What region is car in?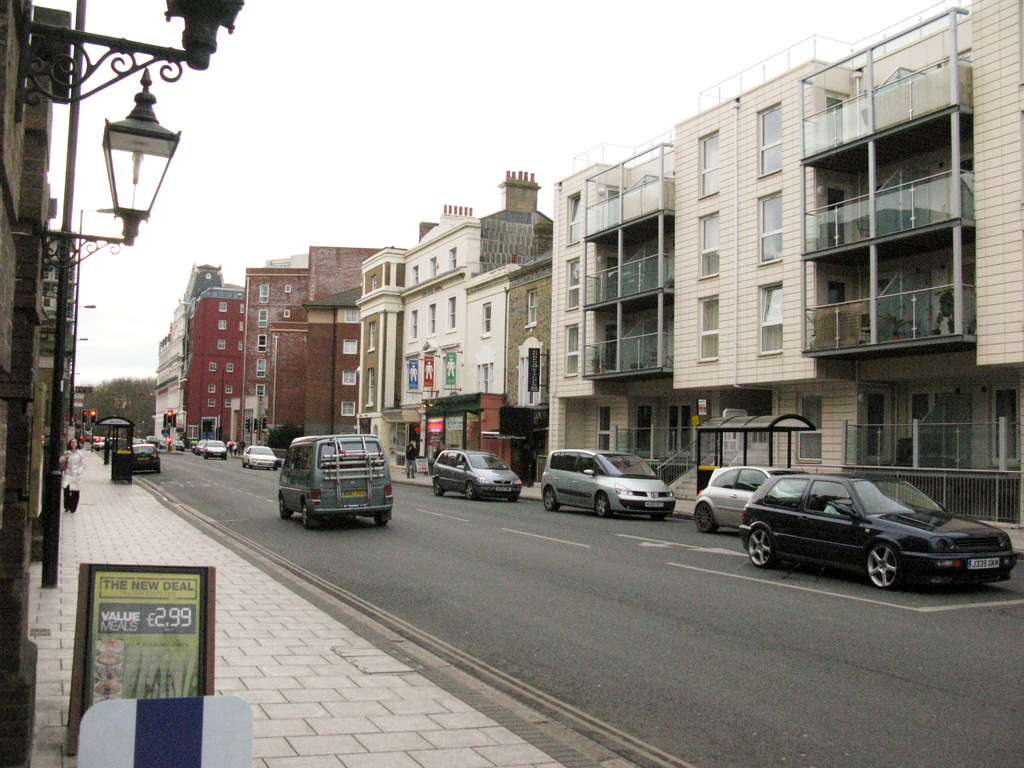
Rect(540, 442, 680, 515).
